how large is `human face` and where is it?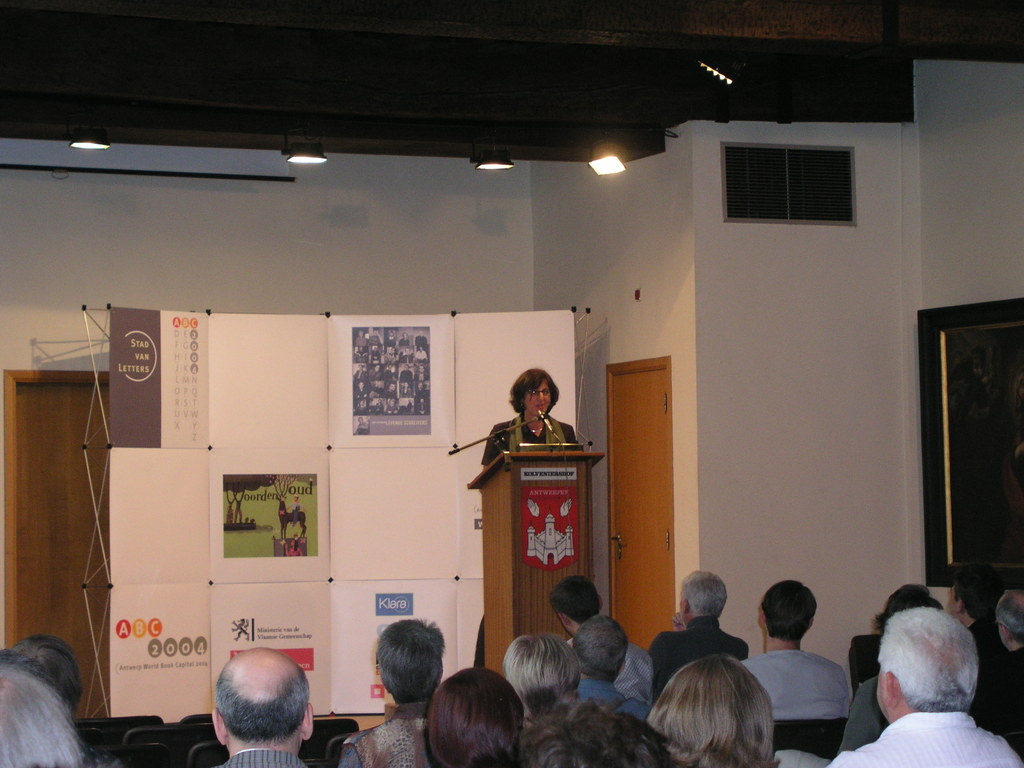
Bounding box: rect(388, 381, 397, 390).
